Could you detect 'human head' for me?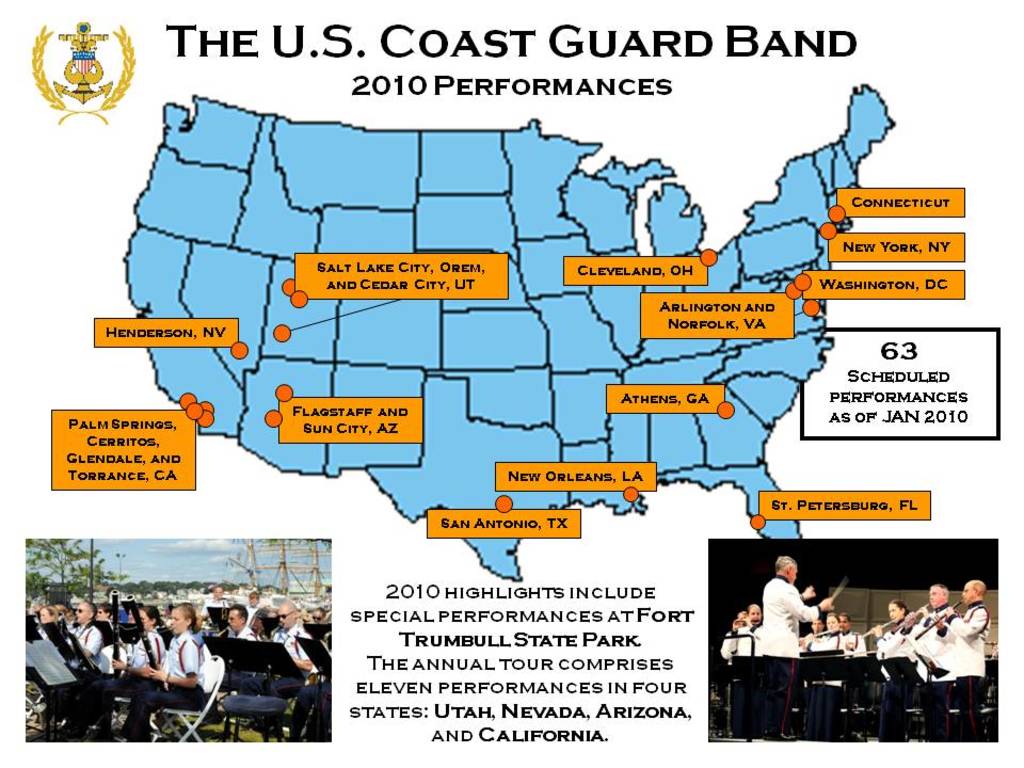
Detection result: left=93, top=602, right=113, bottom=620.
